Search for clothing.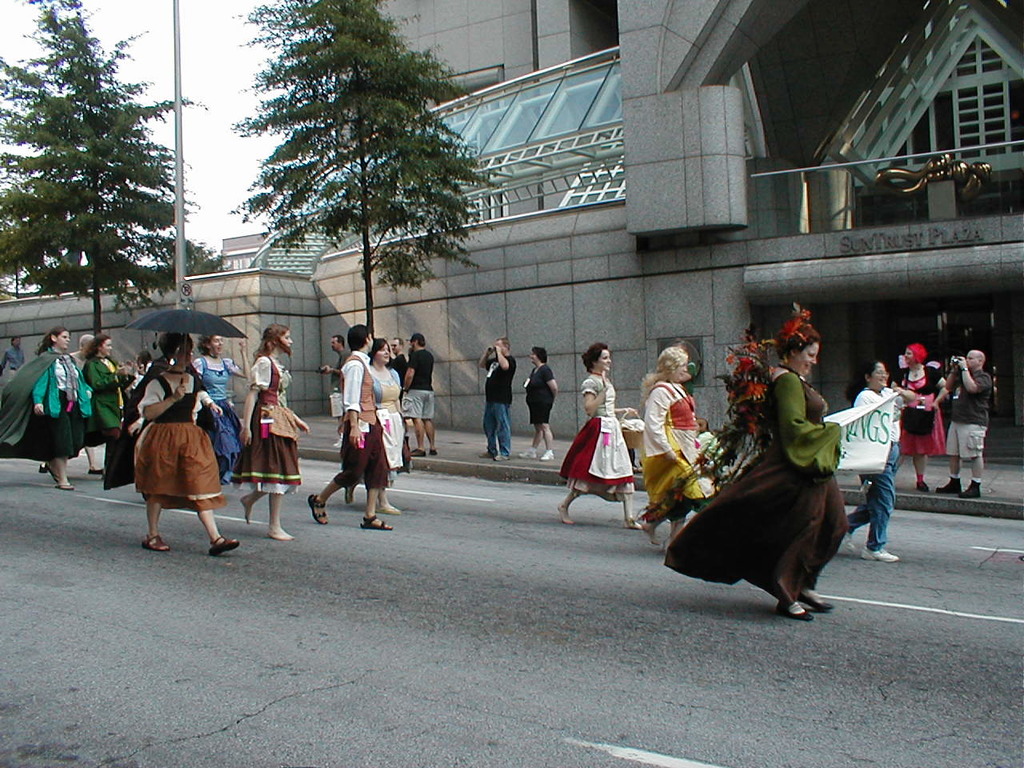
Found at [x1=524, y1=361, x2=556, y2=432].
